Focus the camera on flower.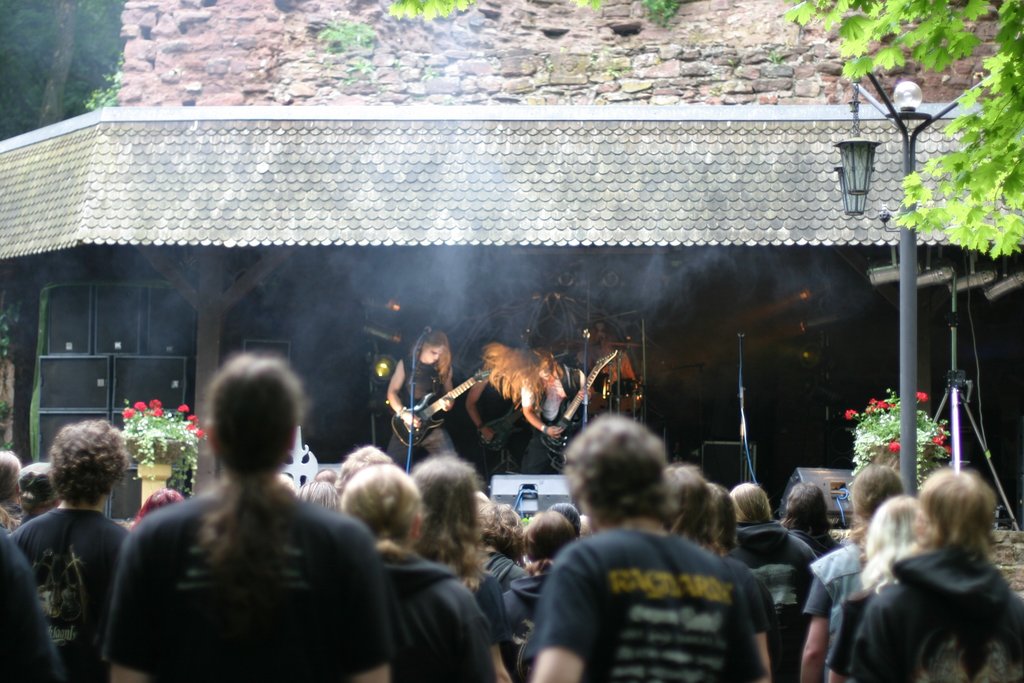
Focus region: {"left": 844, "top": 407, "right": 856, "bottom": 418}.
